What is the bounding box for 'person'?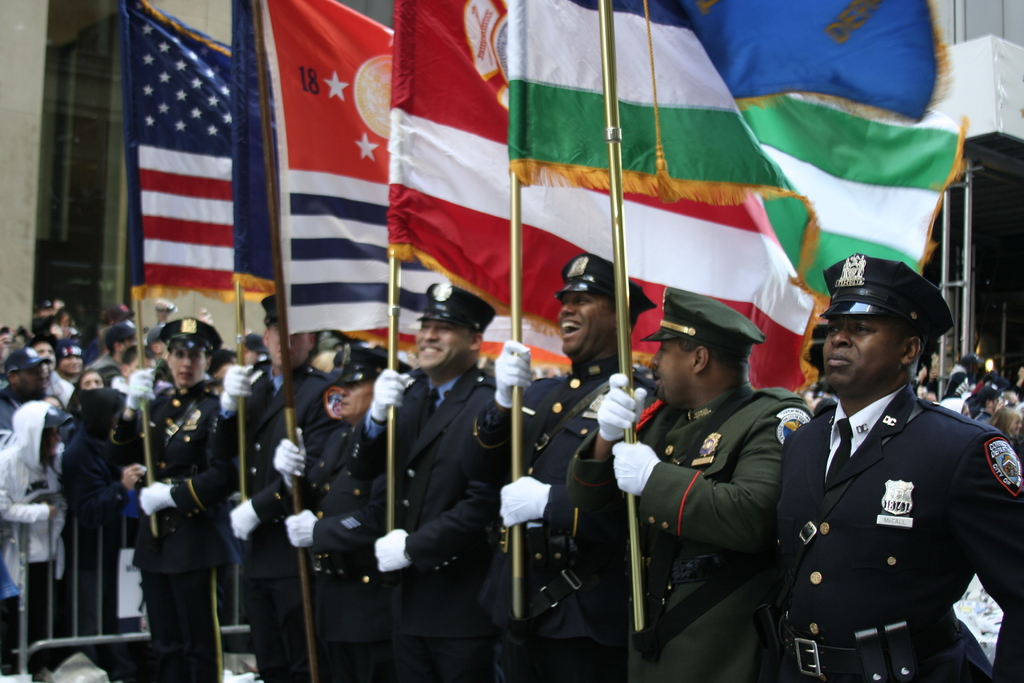
<region>62, 390, 146, 680</region>.
